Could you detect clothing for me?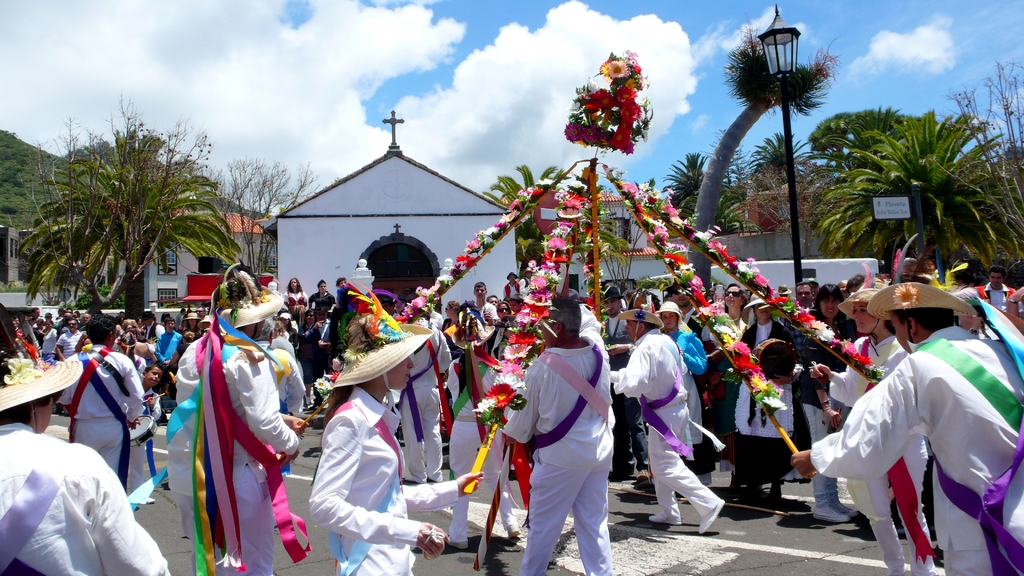
Detection result: (59,326,81,403).
